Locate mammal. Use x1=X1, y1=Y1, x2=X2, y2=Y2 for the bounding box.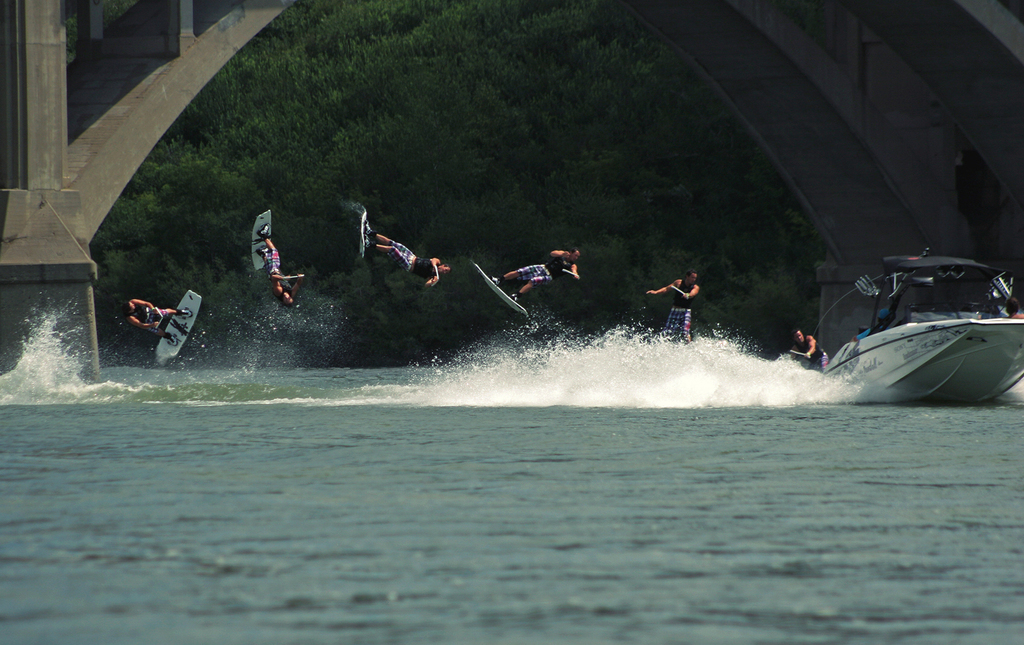
x1=126, y1=299, x2=194, y2=344.
